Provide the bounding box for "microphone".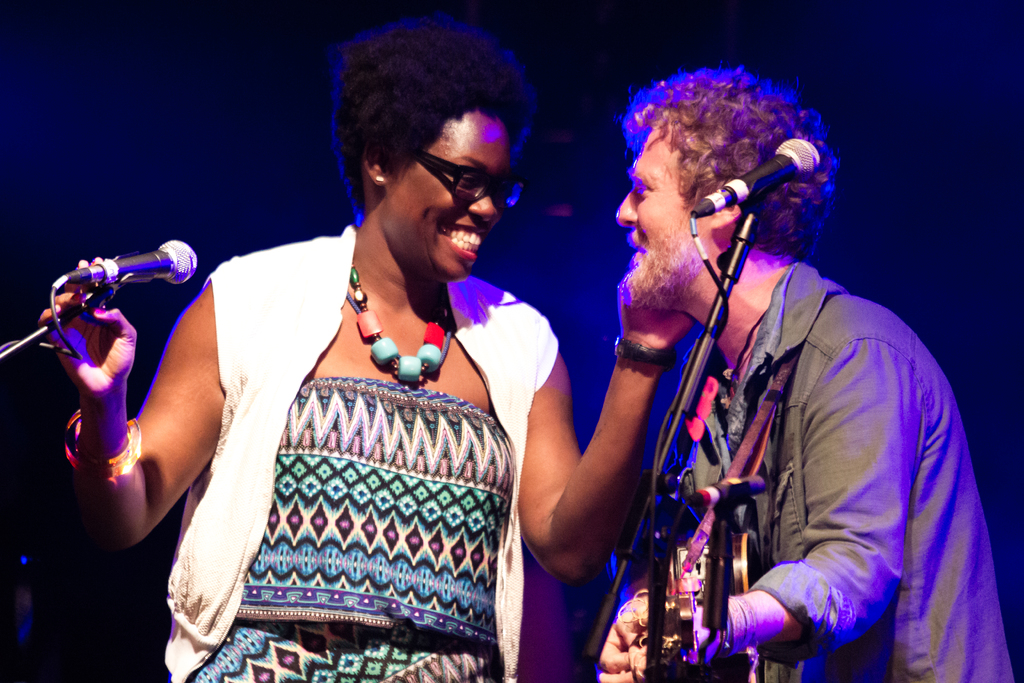
box=[687, 132, 824, 226].
